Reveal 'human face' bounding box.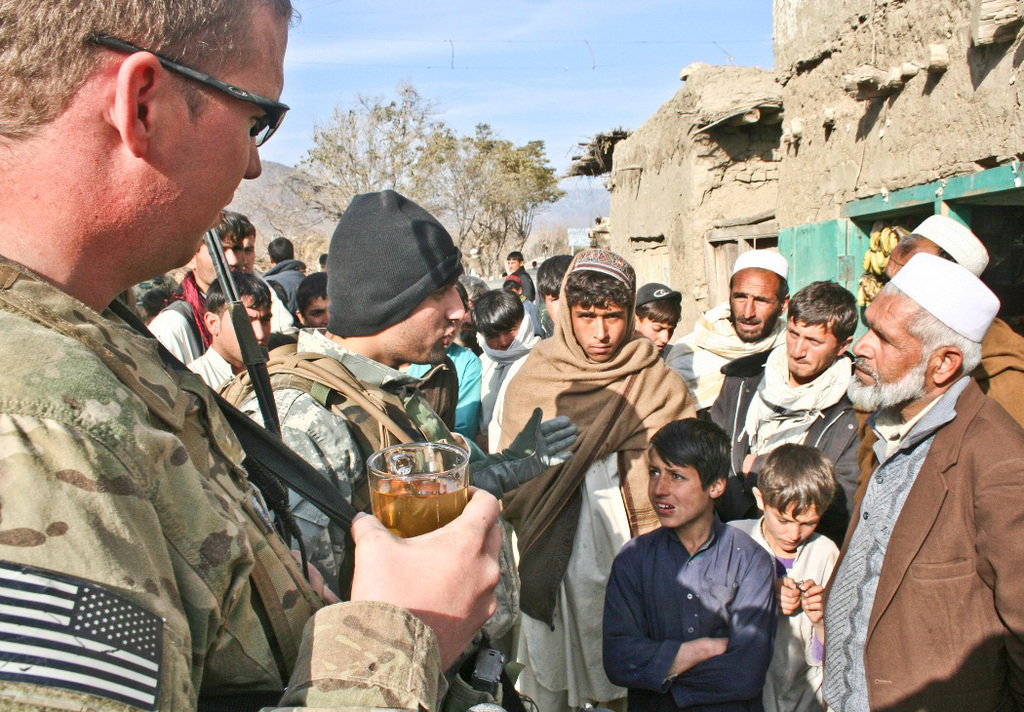
Revealed: (x1=217, y1=293, x2=273, y2=366).
